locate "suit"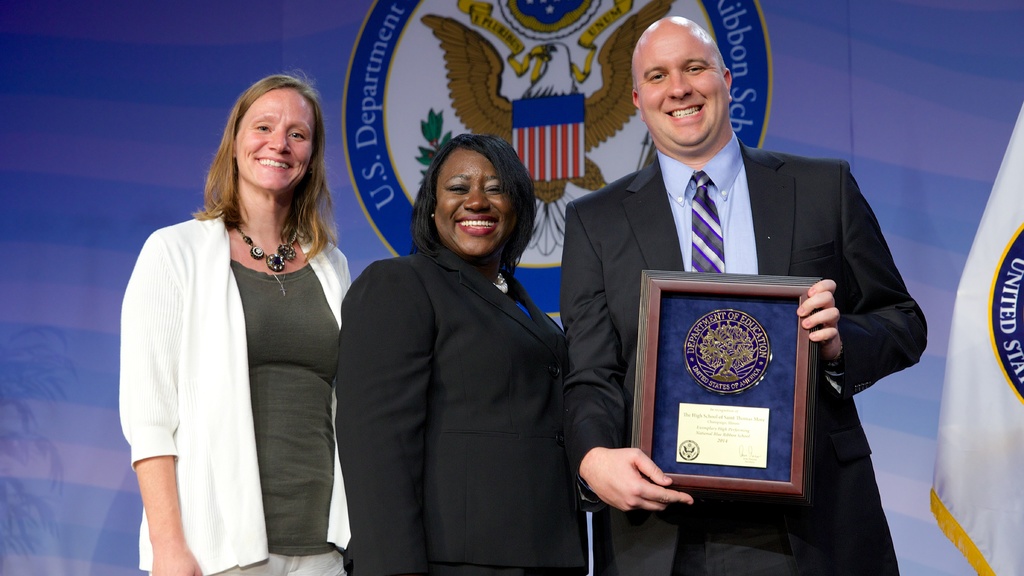
[572,65,893,542]
